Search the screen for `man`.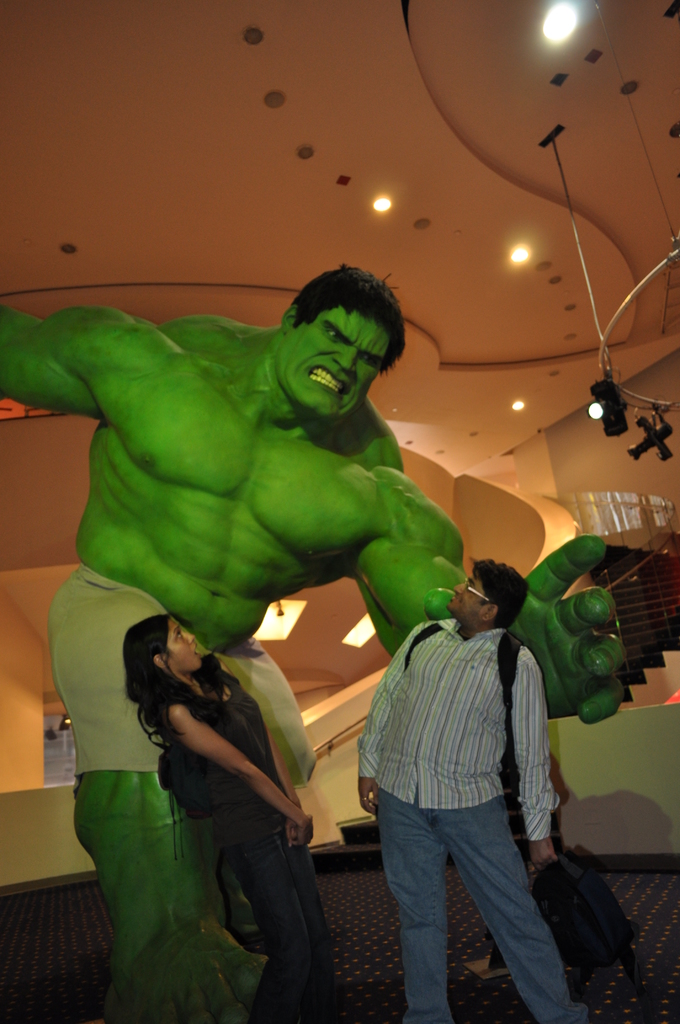
Found at <box>0,256,631,1023</box>.
